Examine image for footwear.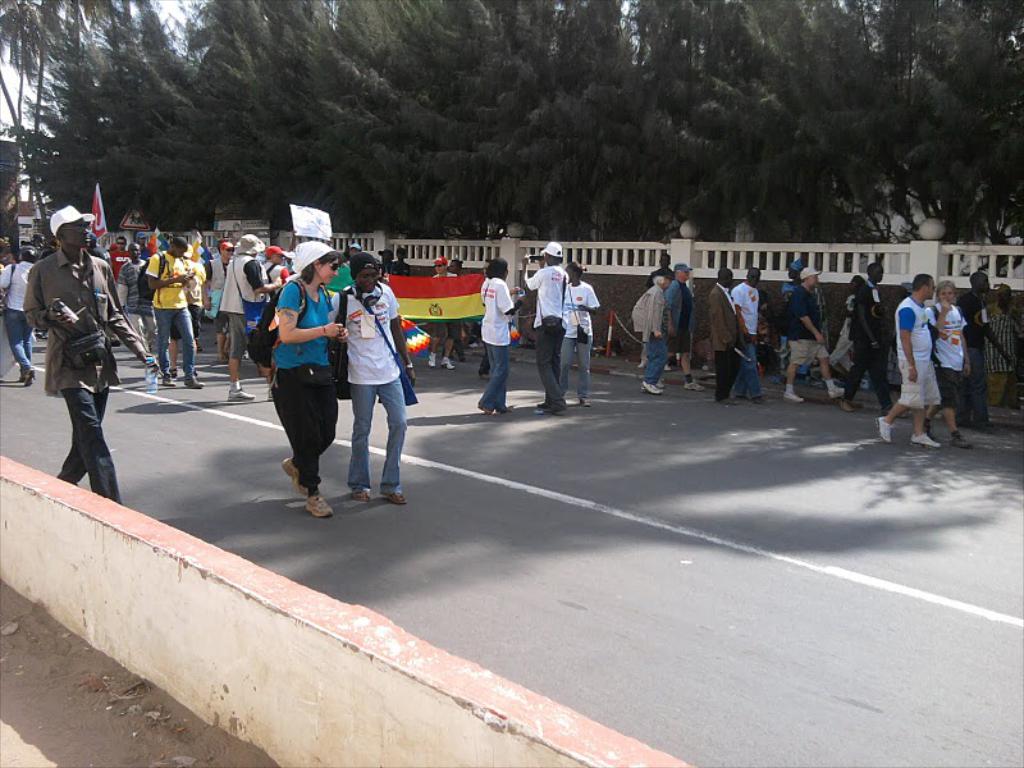
Examination result: bbox=[951, 436, 968, 444].
